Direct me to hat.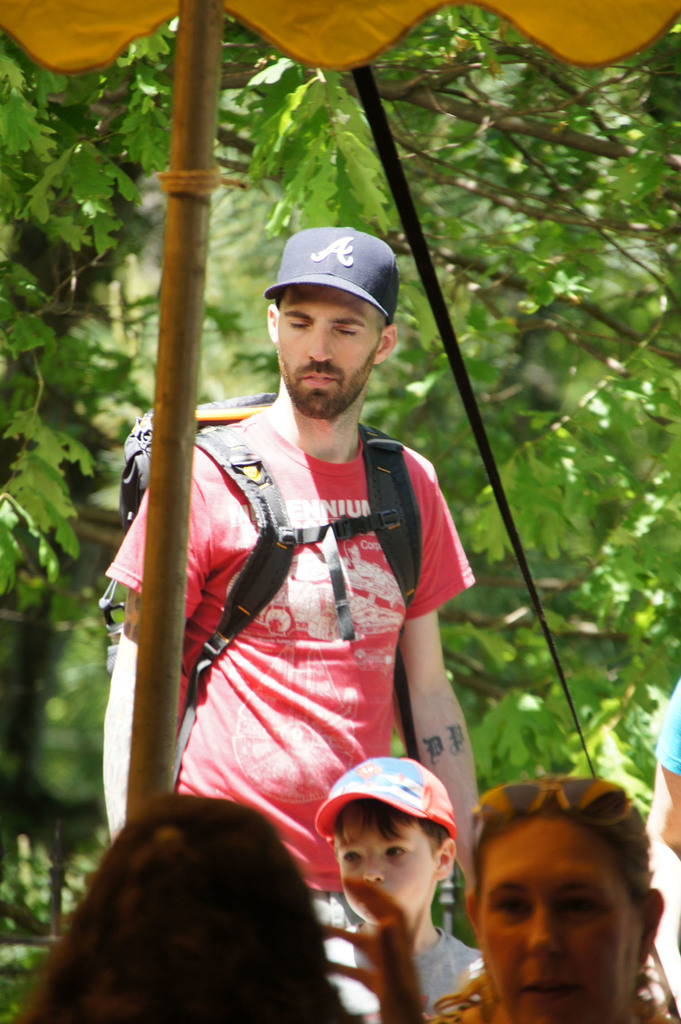
Direction: (267,227,396,321).
